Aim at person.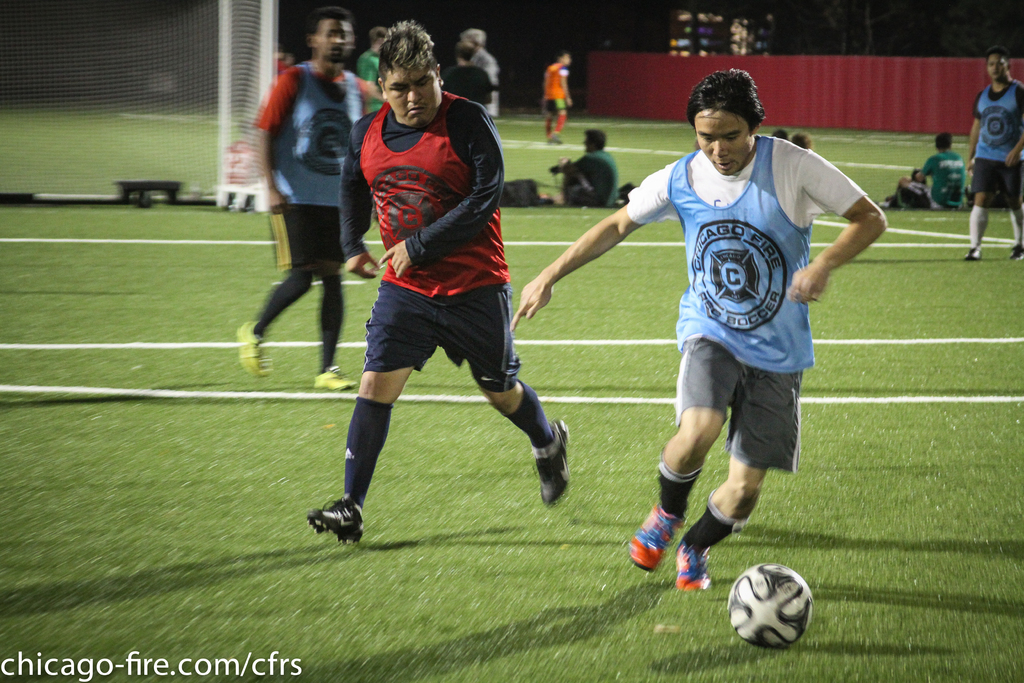
Aimed at <bbox>461, 26, 498, 124</bbox>.
